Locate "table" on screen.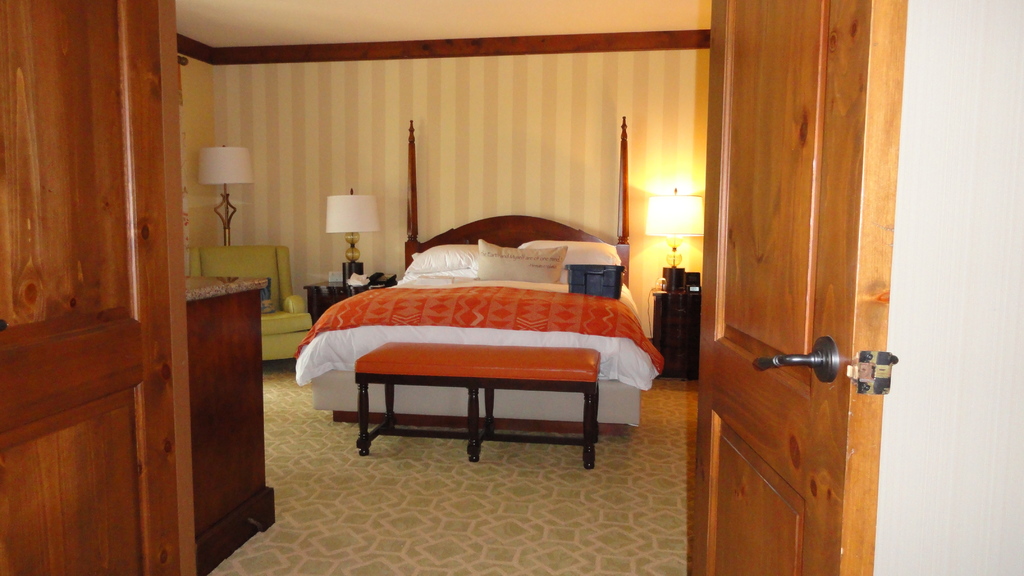
On screen at bbox(649, 260, 709, 377).
